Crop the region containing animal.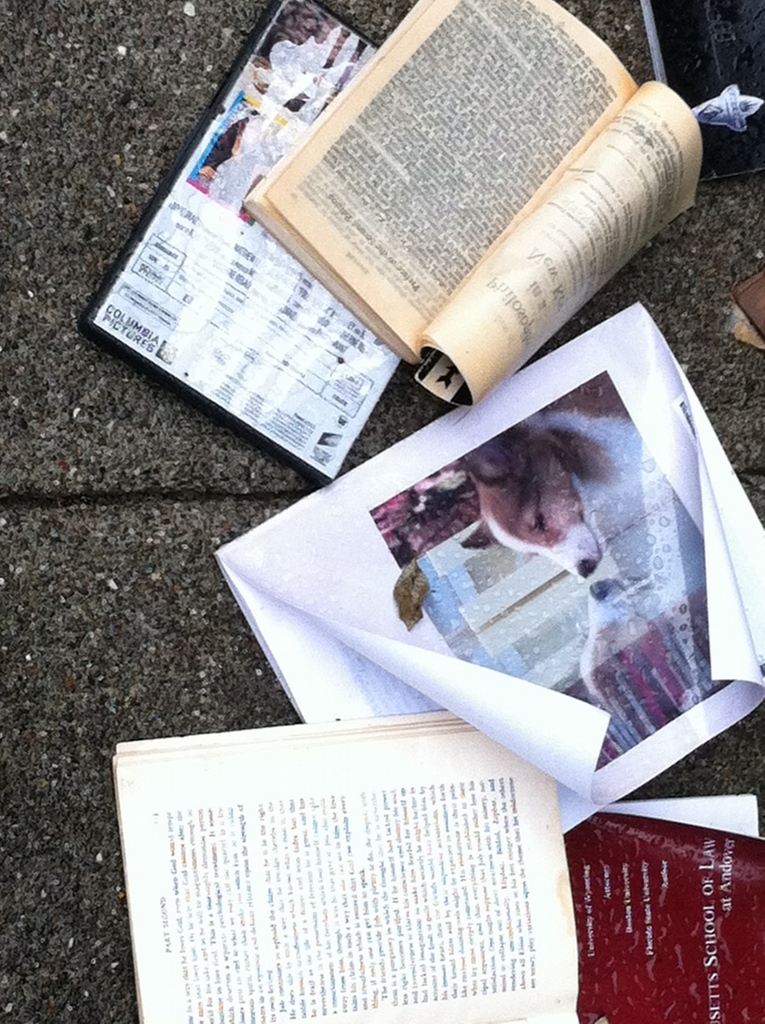
Crop region: {"x1": 459, "y1": 375, "x2": 665, "y2": 583}.
